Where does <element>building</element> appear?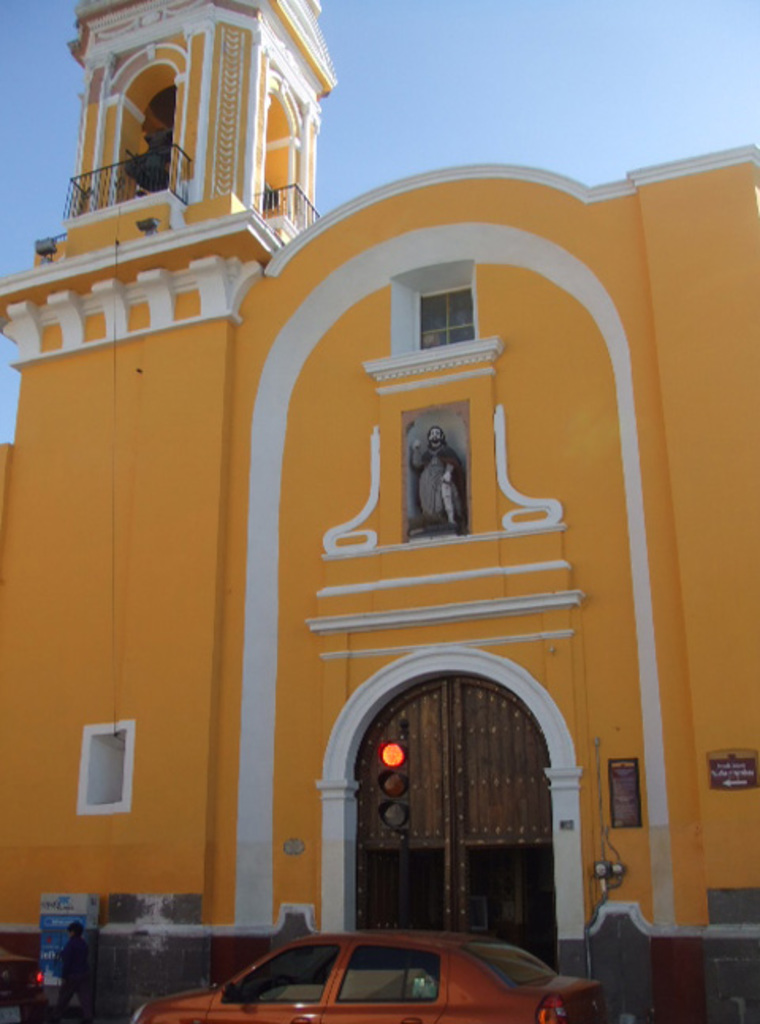
Appears at <box>0,0,758,1022</box>.
